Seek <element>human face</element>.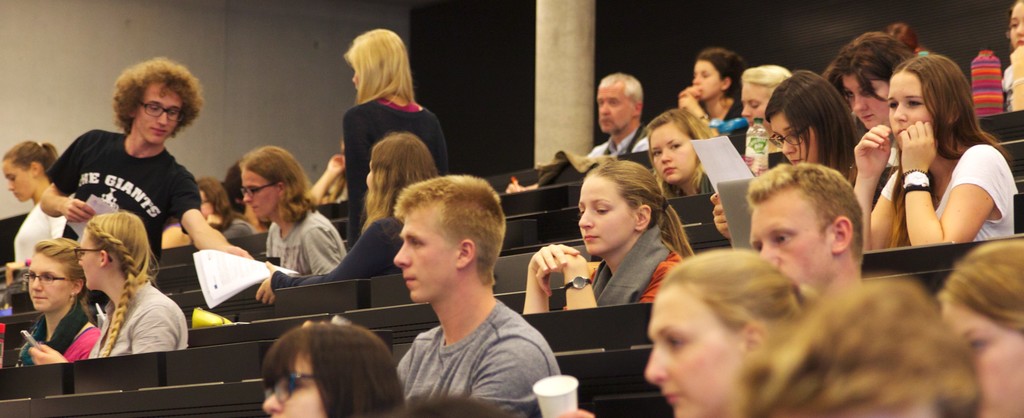
<box>766,119,817,167</box>.
